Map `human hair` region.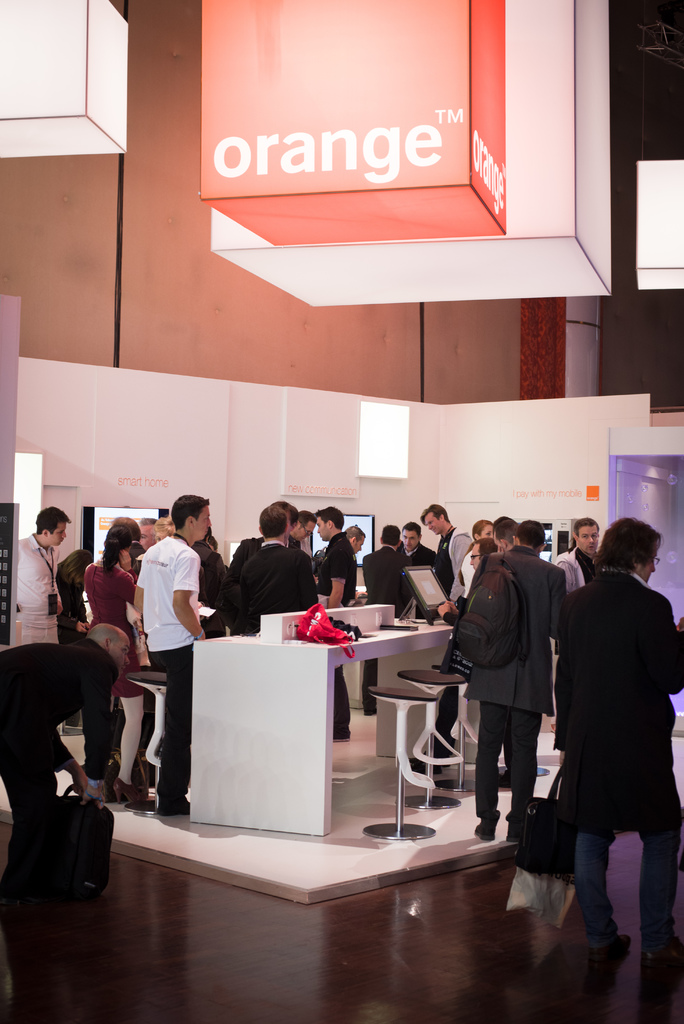
Mapped to [x1=317, y1=504, x2=343, y2=531].
